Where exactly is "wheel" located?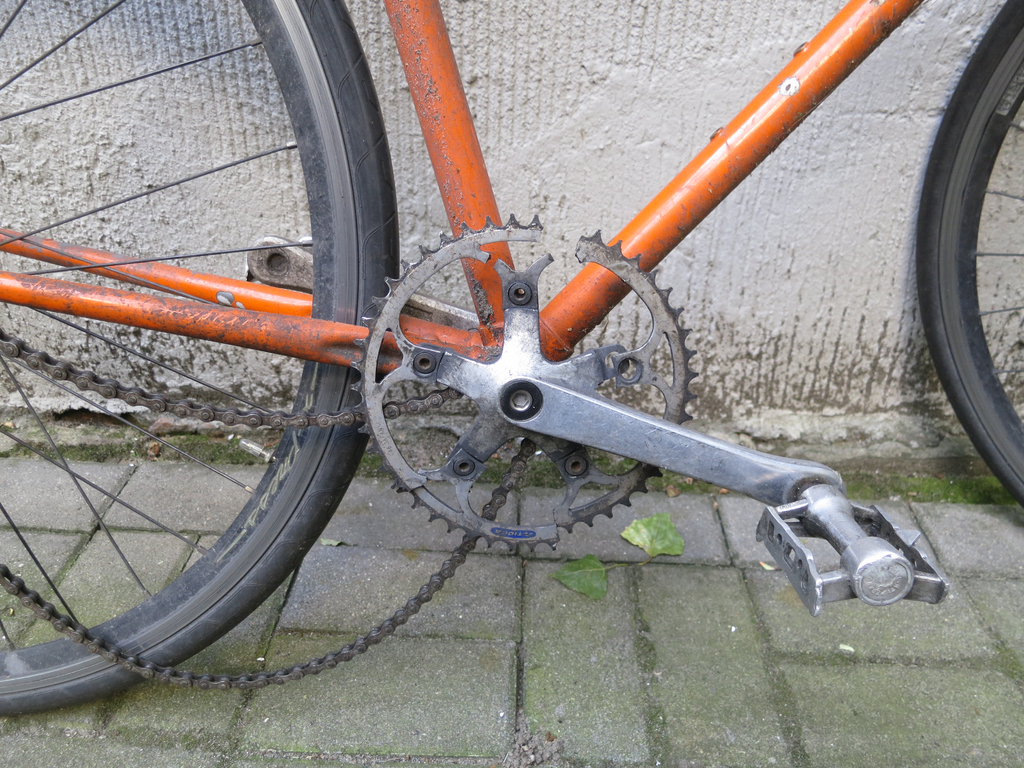
Its bounding box is <box>915,0,1023,505</box>.
